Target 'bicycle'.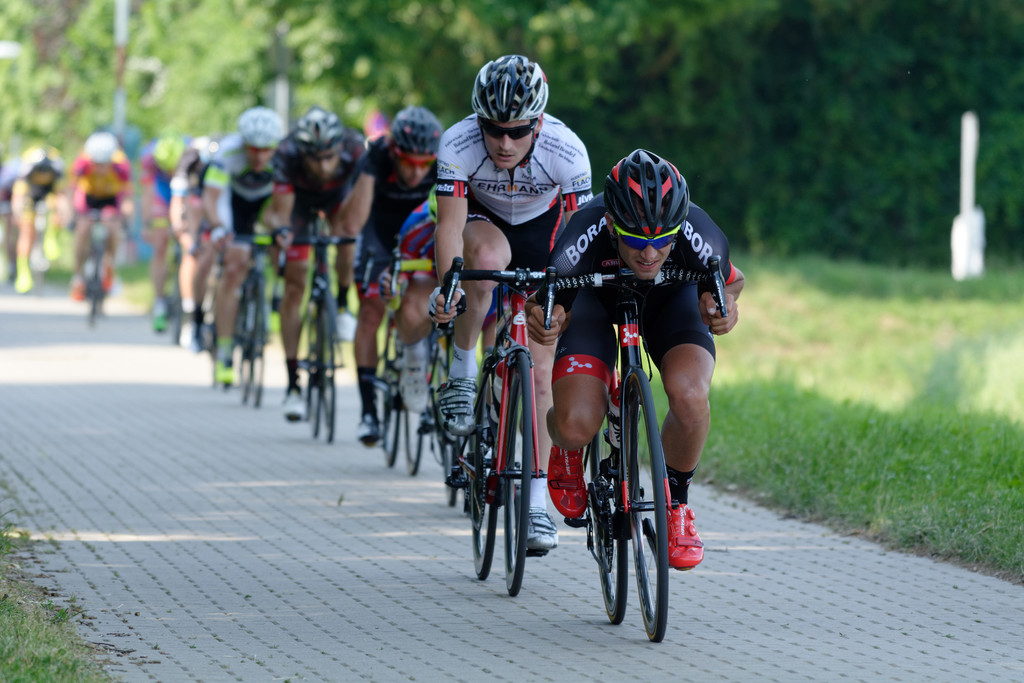
Target region: 386 245 479 518.
